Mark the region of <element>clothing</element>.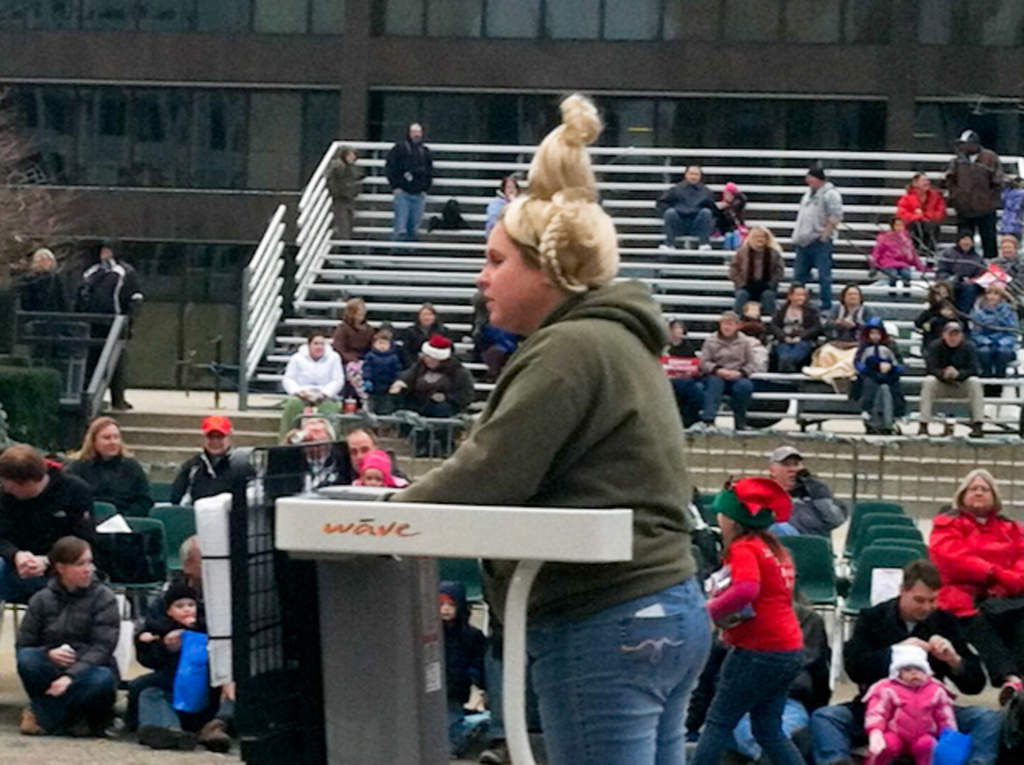
Region: (360,338,402,397).
